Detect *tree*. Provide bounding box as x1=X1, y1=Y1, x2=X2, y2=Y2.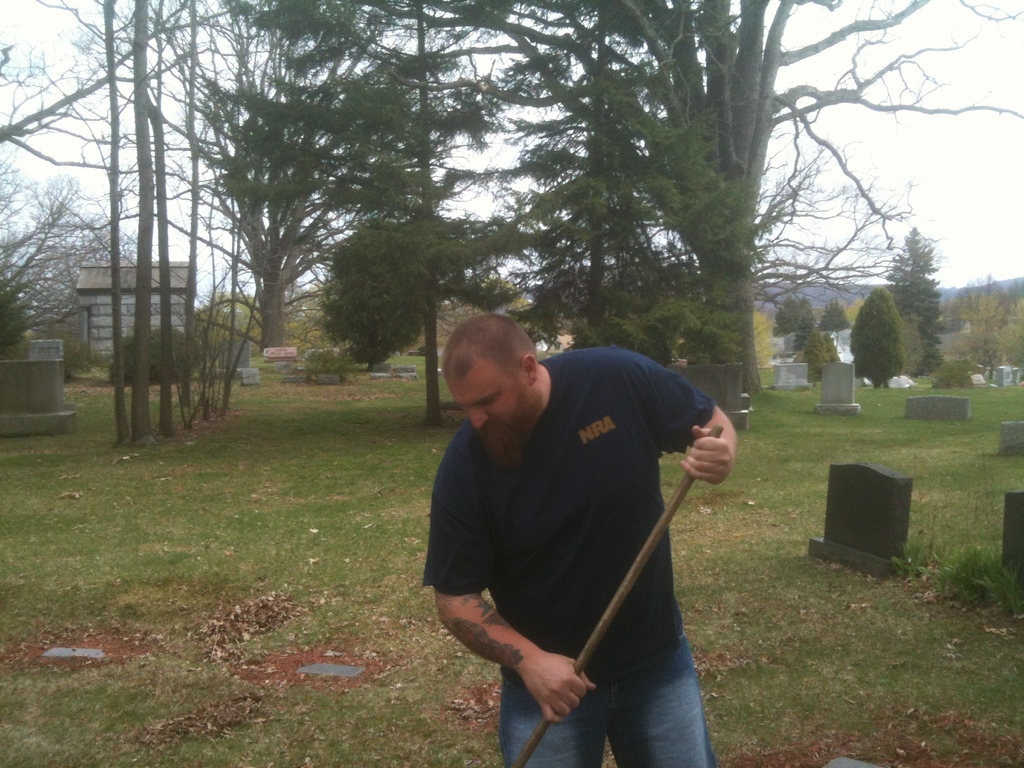
x1=774, y1=298, x2=809, y2=337.
